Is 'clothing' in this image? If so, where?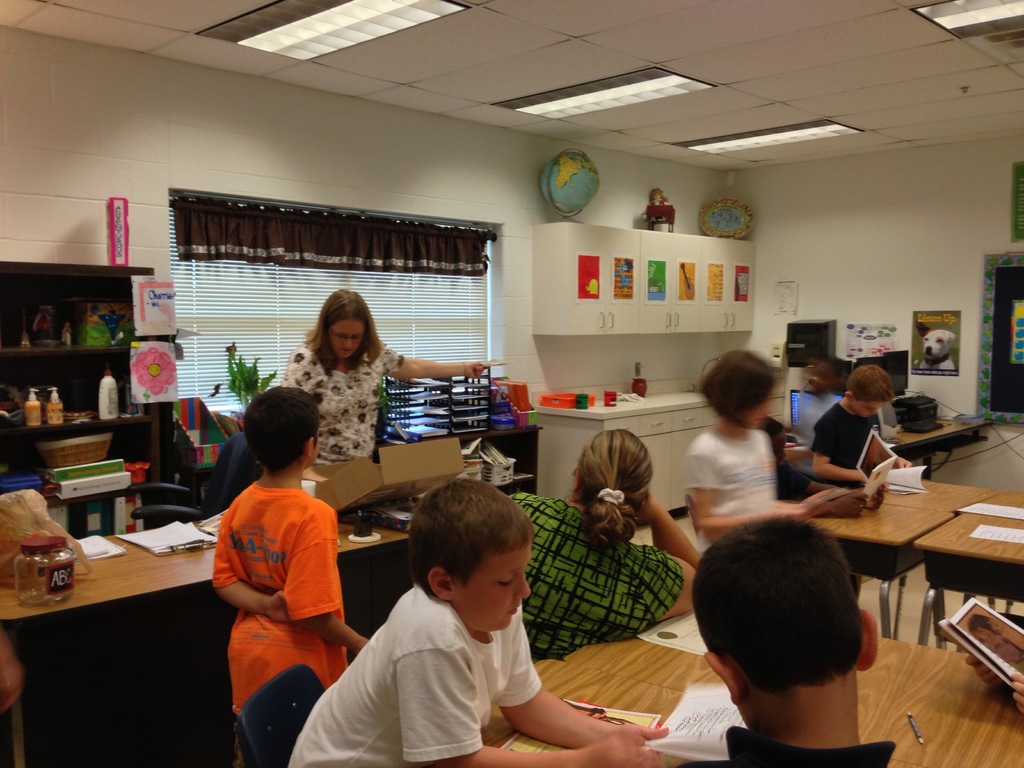
Yes, at box(808, 401, 886, 493).
